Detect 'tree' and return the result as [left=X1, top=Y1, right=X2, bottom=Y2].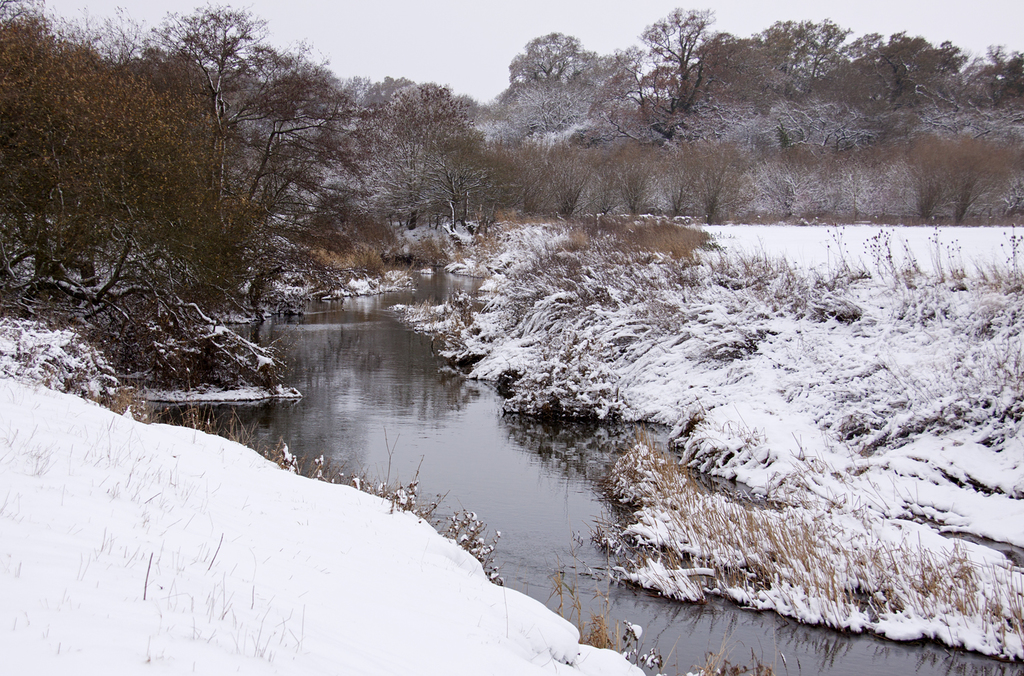
[left=709, top=21, right=780, bottom=116].
